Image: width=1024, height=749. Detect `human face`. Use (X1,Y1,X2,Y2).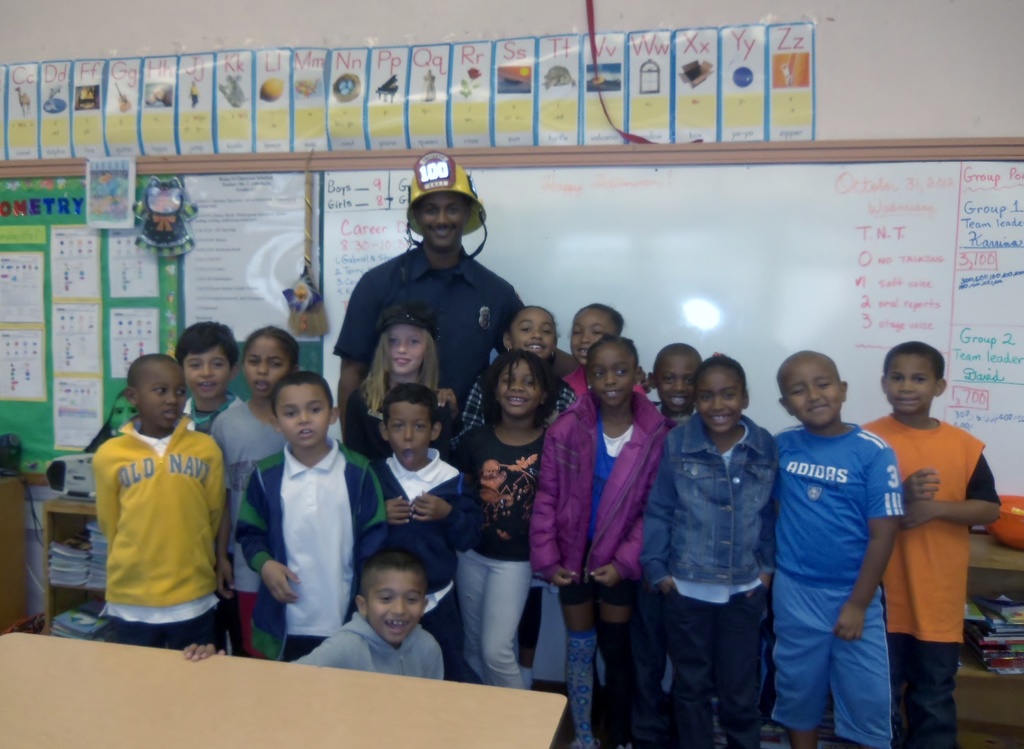
(513,306,554,362).
